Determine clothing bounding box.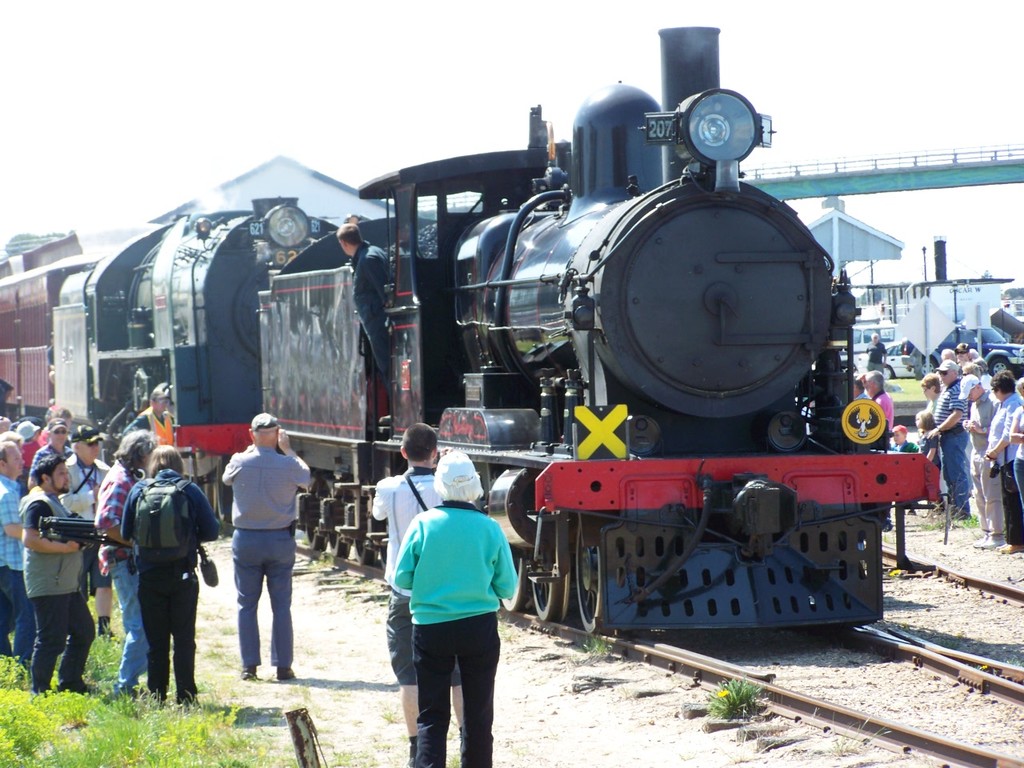
Determined: select_region(31, 412, 55, 456).
